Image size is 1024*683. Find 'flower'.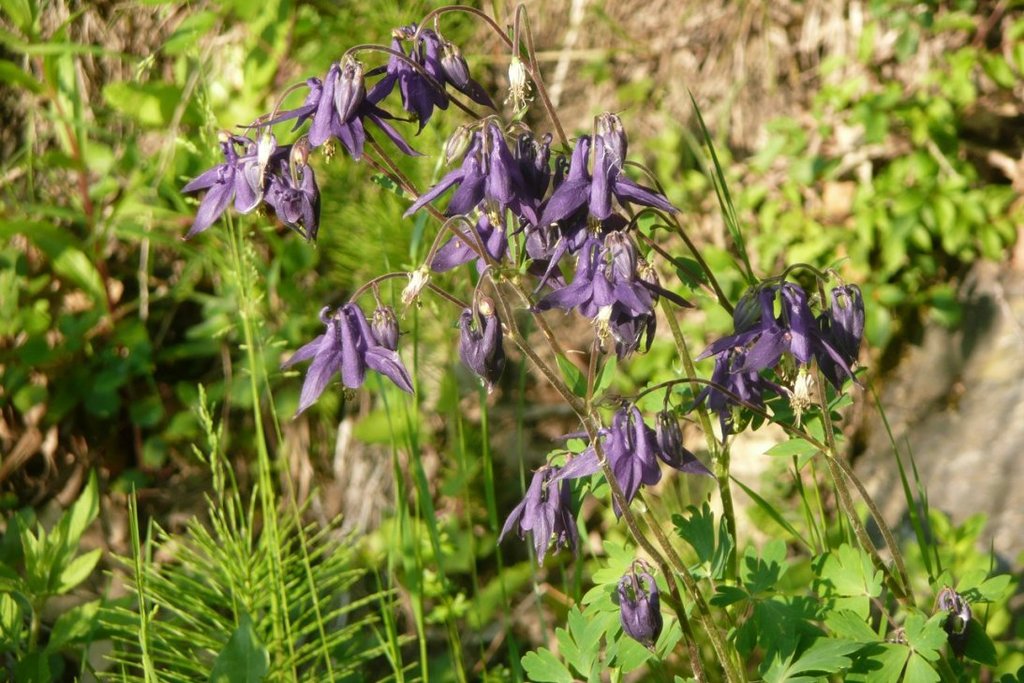
281,289,407,409.
